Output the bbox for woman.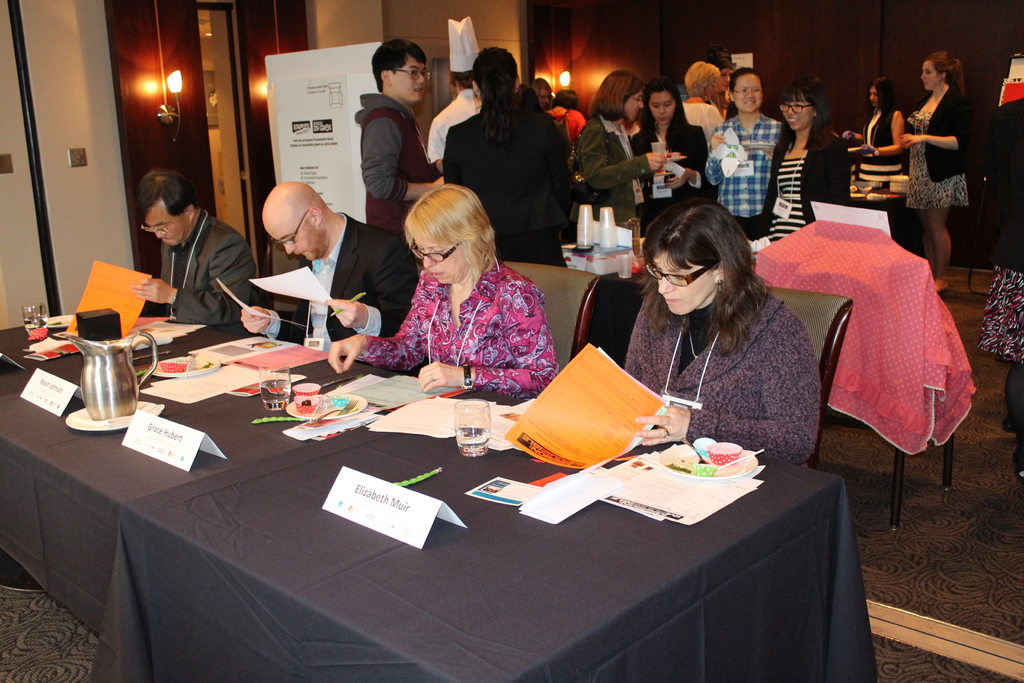
<region>581, 69, 669, 235</region>.
